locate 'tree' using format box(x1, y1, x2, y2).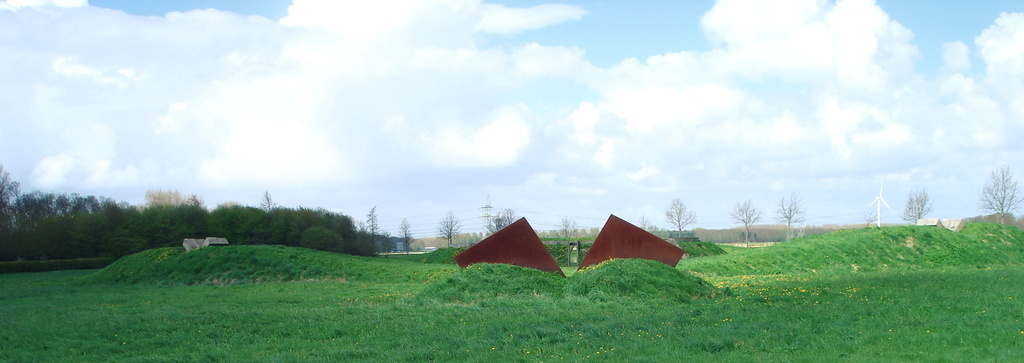
box(665, 197, 695, 243).
